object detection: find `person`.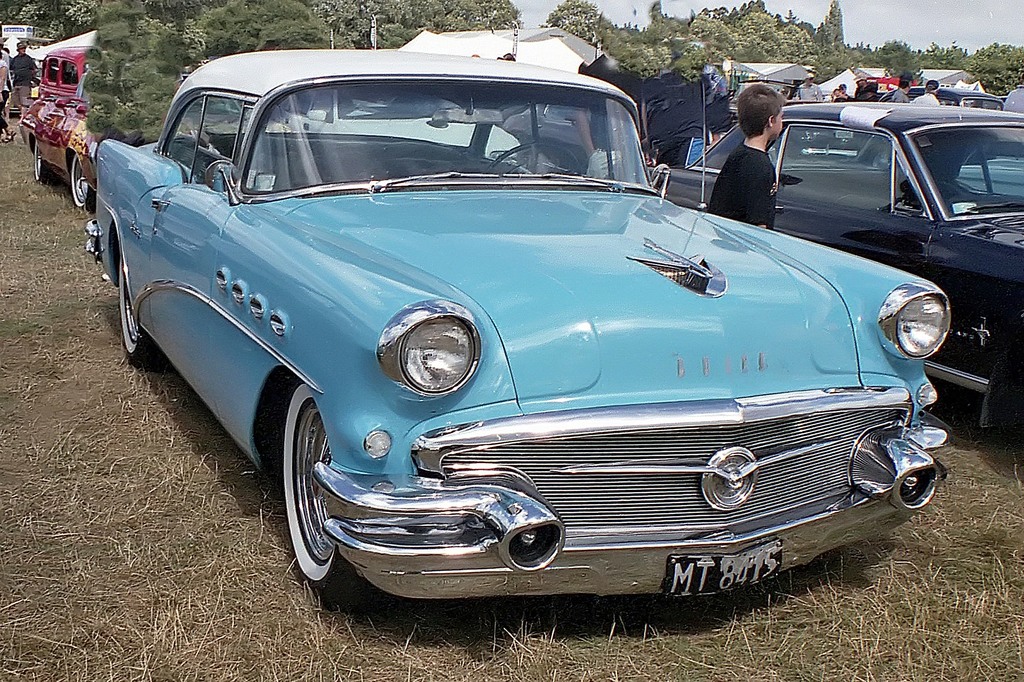
locate(828, 86, 848, 105).
